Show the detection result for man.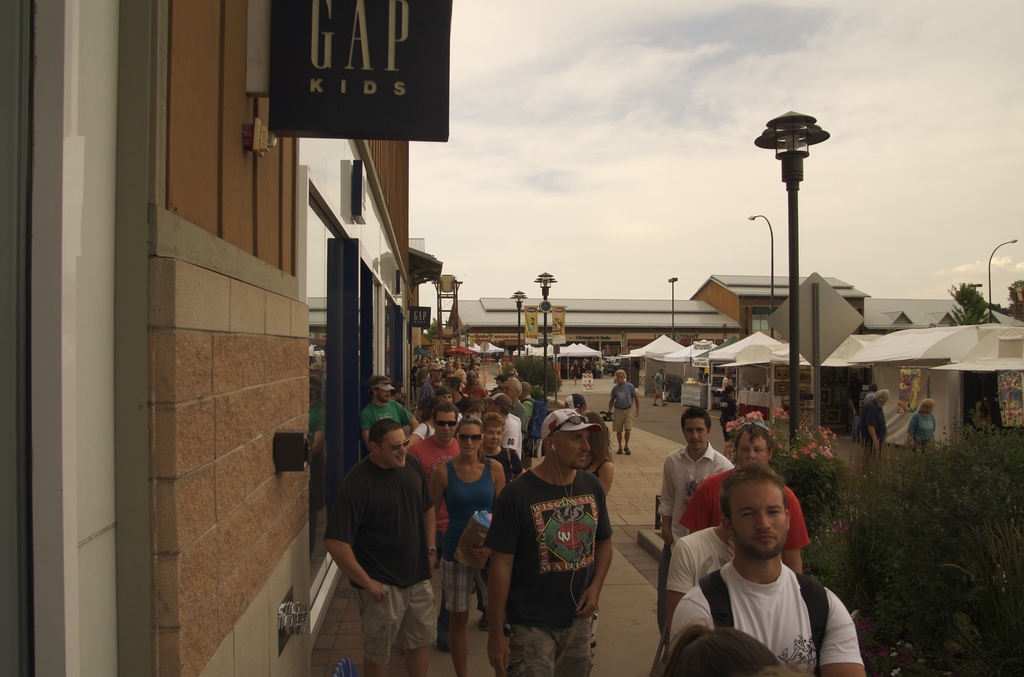
select_region(673, 423, 811, 578).
